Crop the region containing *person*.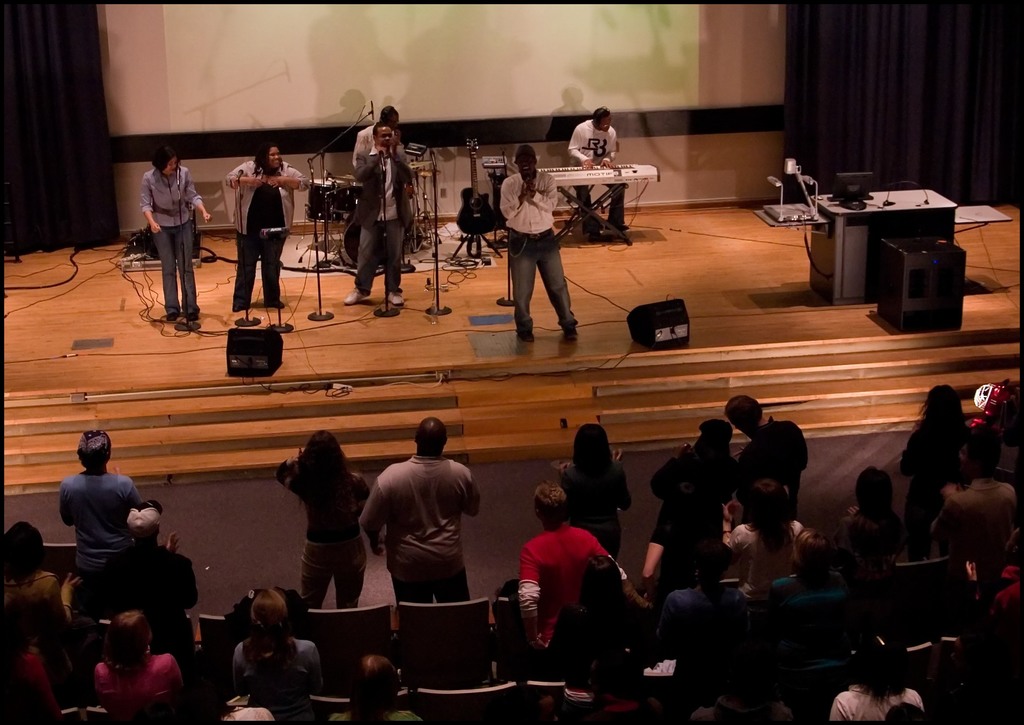
Crop region: 228 588 323 711.
